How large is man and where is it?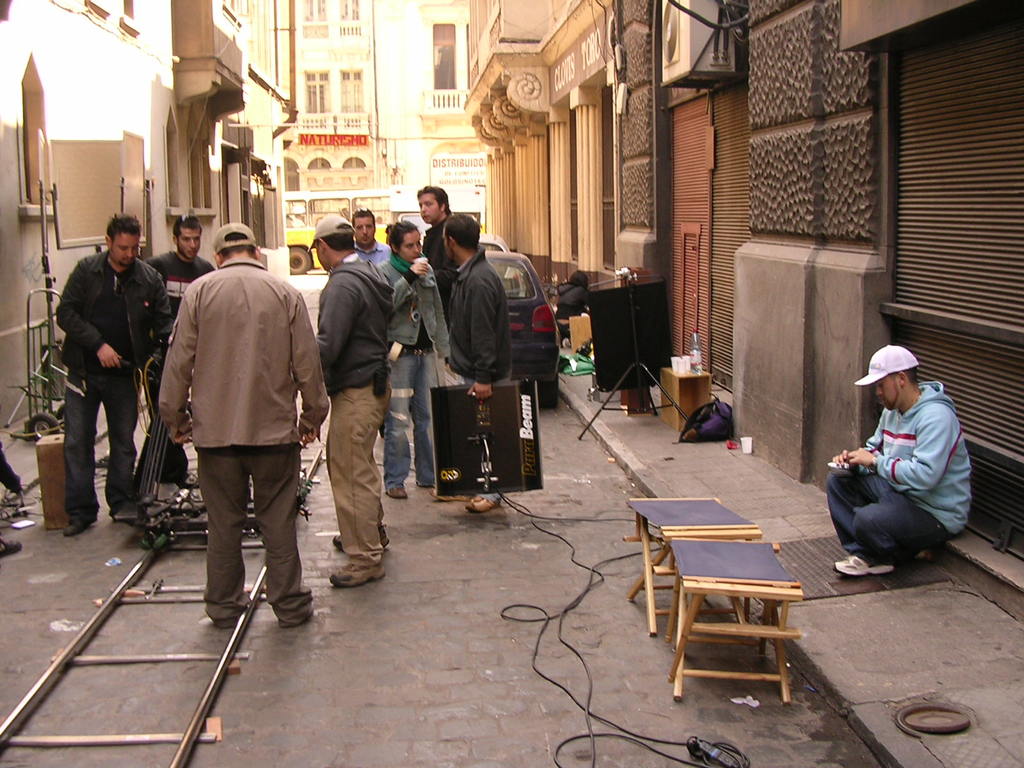
Bounding box: (830,343,970,577).
